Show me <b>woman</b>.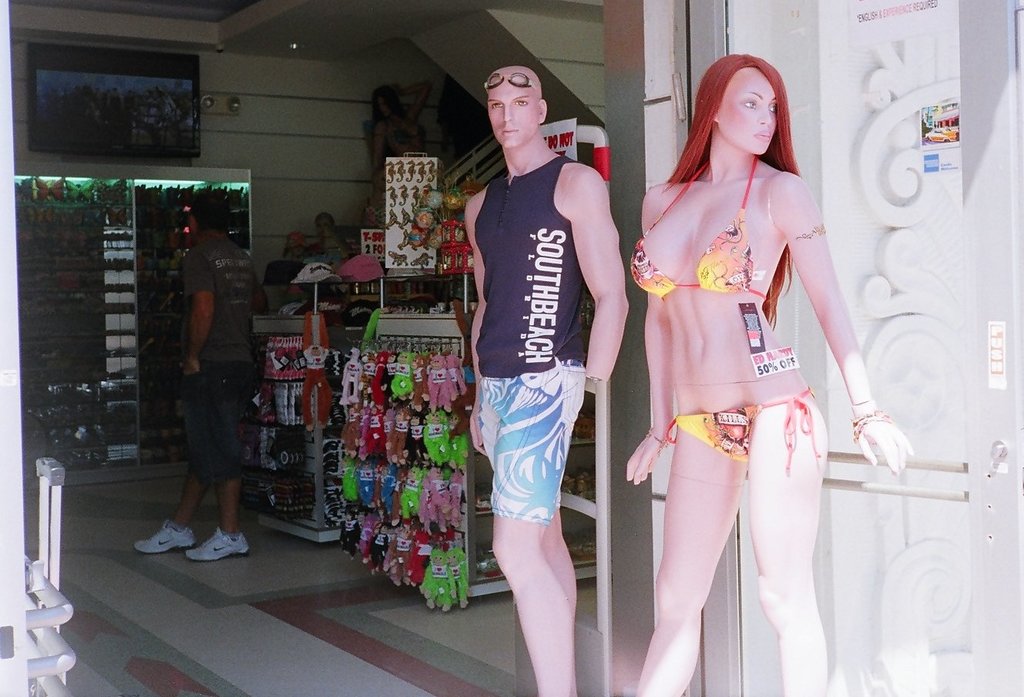
<b>woman</b> is here: rect(593, 36, 885, 682).
